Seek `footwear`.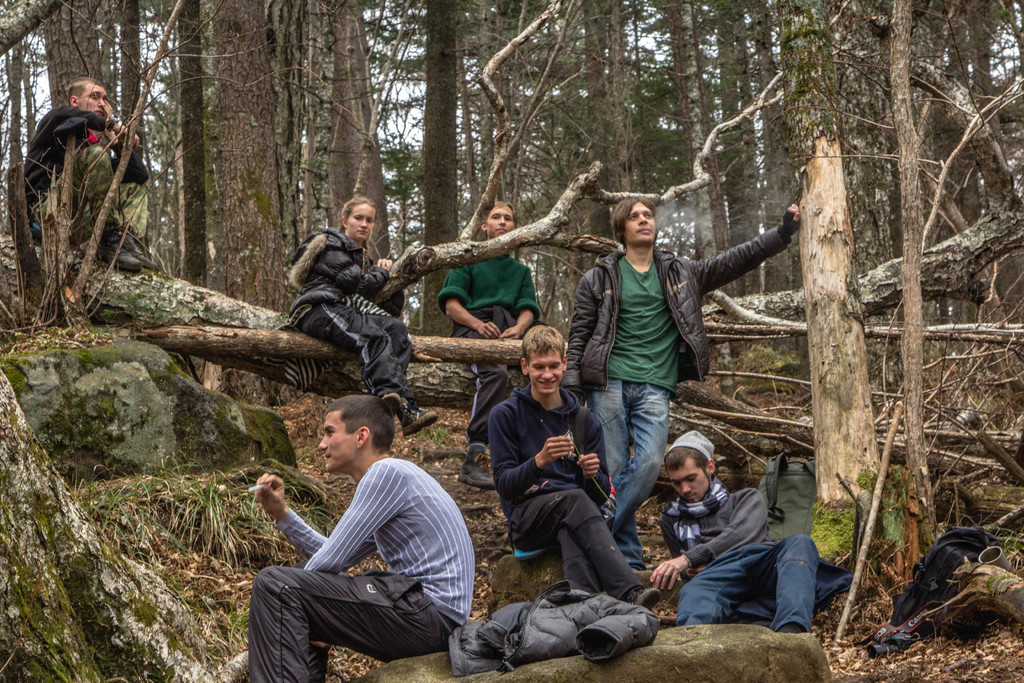
(left=94, top=220, right=152, bottom=286).
